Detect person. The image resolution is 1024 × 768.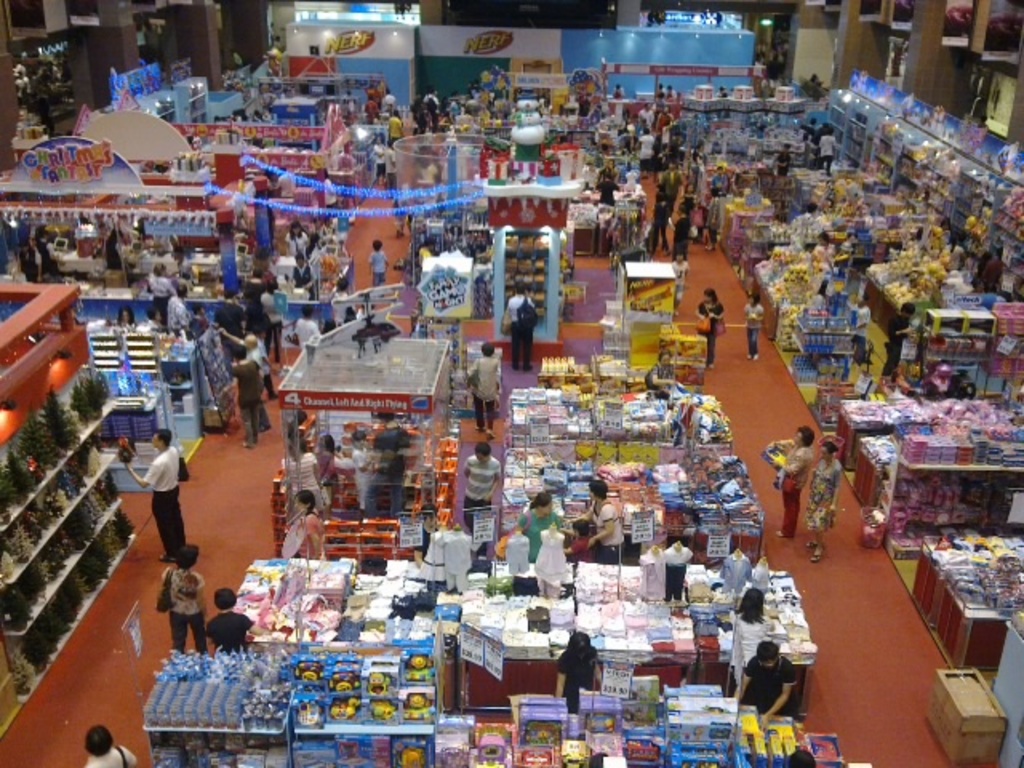
<bbox>770, 144, 792, 174</bbox>.
